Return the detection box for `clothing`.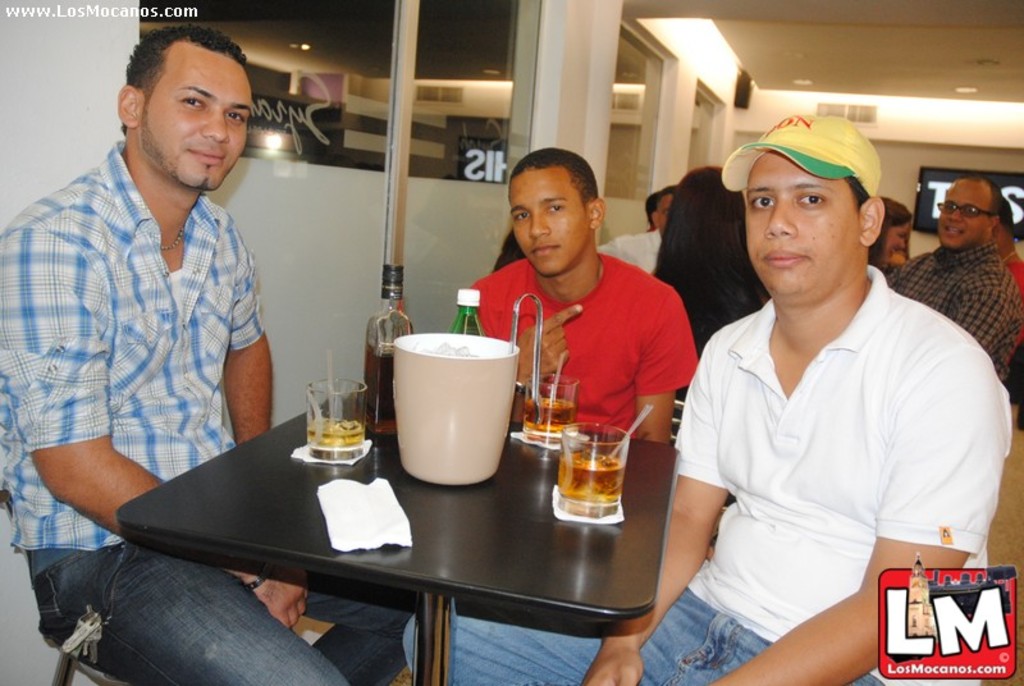
bbox=(442, 260, 709, 451).
